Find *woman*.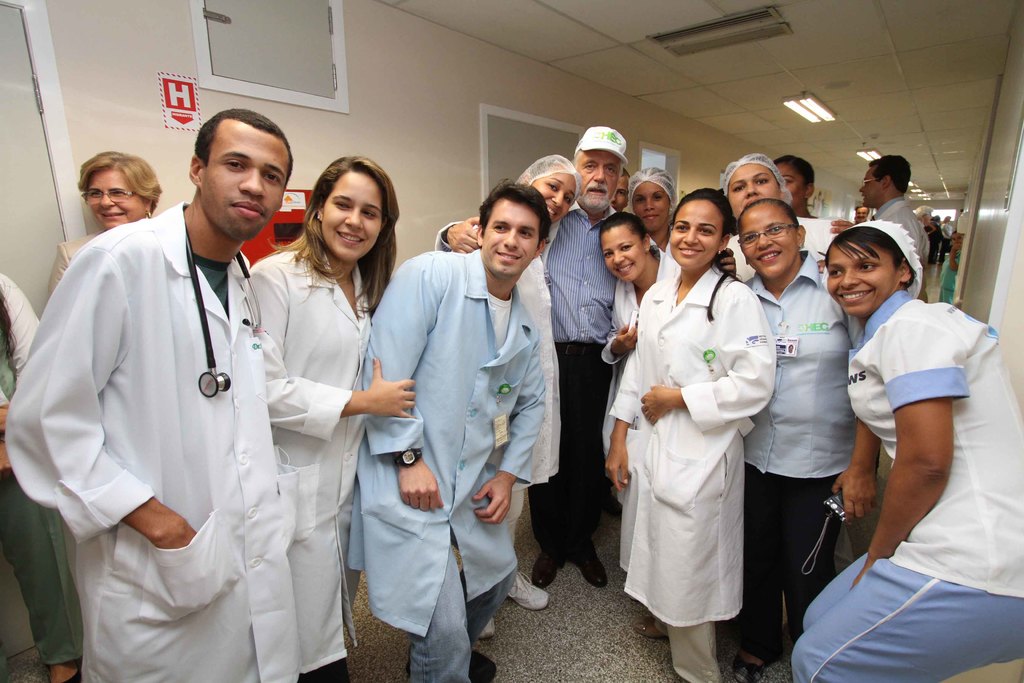
(x1=240, y1=154, x2=419, y2=682).
